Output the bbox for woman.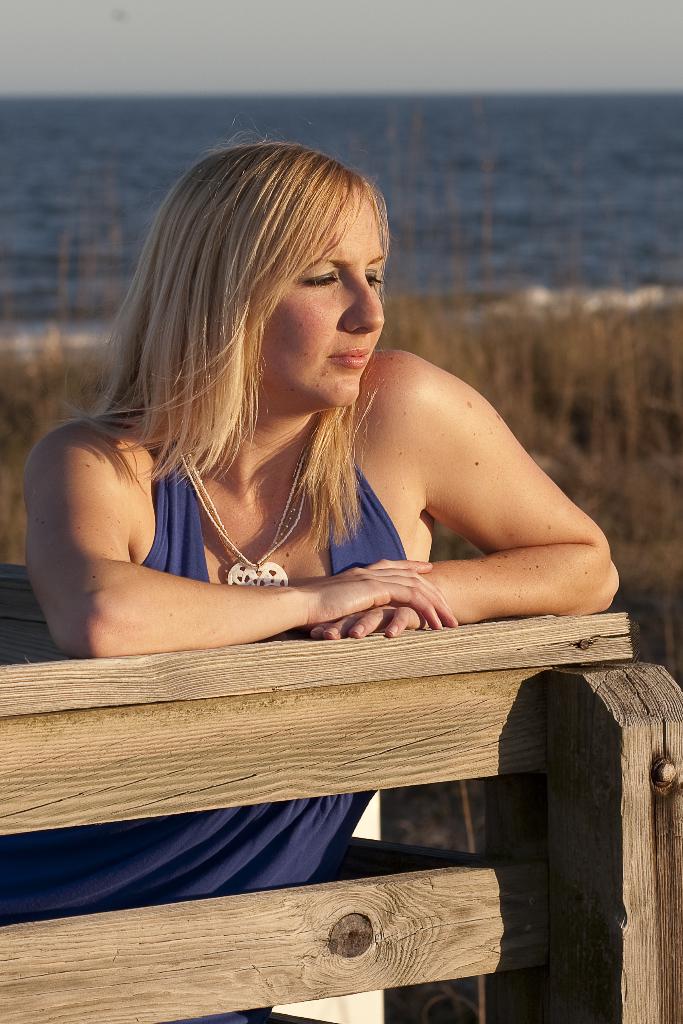
[x1=33, y1=136, x2=624, y2=840].
